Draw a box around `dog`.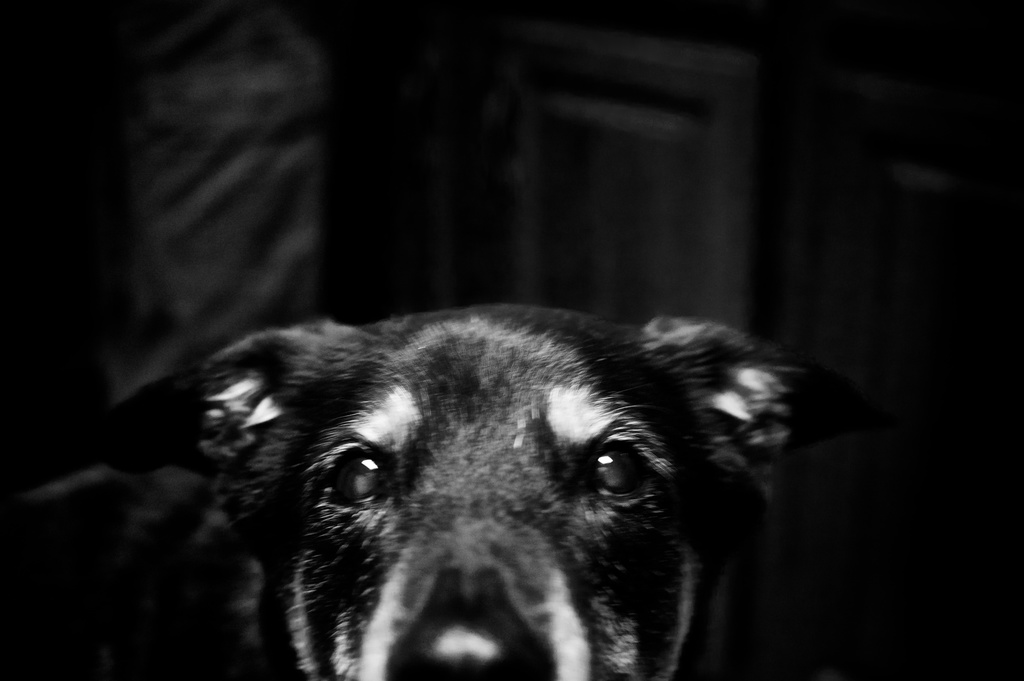
199,304,817,680.
